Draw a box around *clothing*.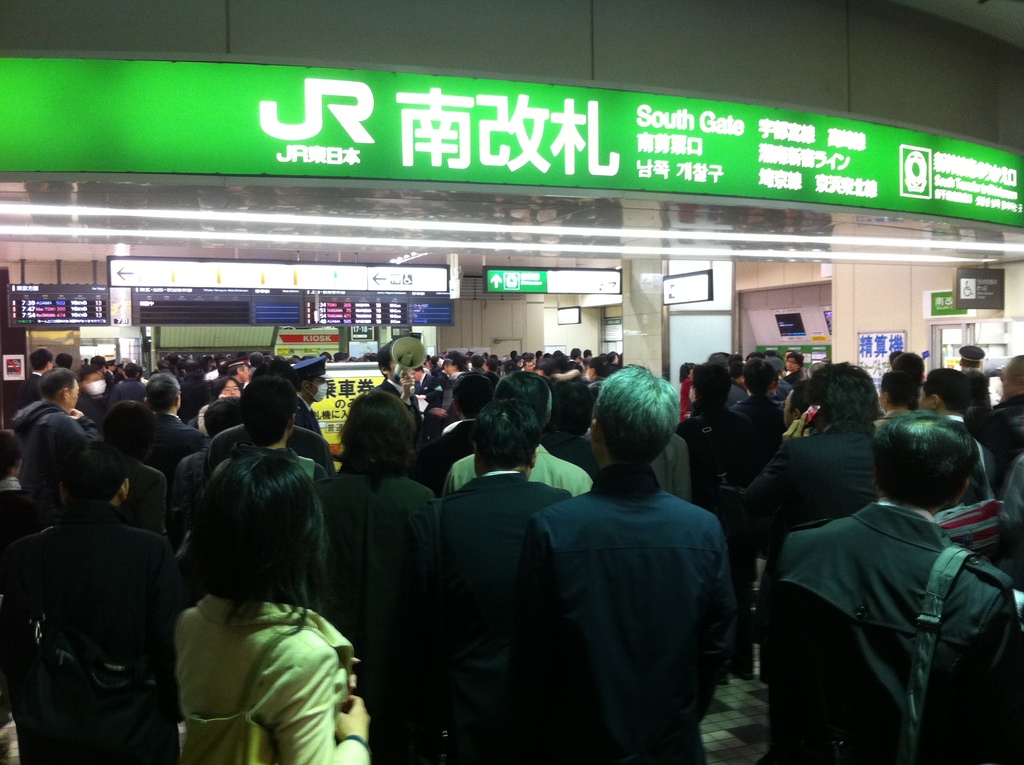
[x1=768, y1=408, x2=1016, y2=764].
